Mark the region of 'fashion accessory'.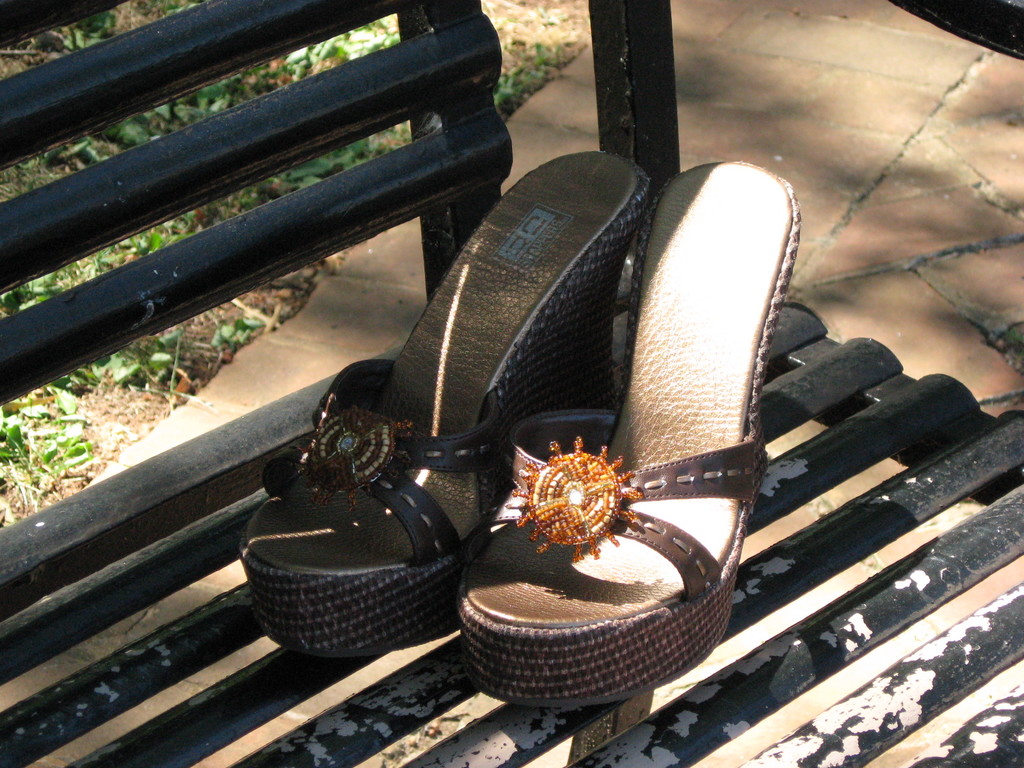
Region: bbox(215, 151, 623, 653).
